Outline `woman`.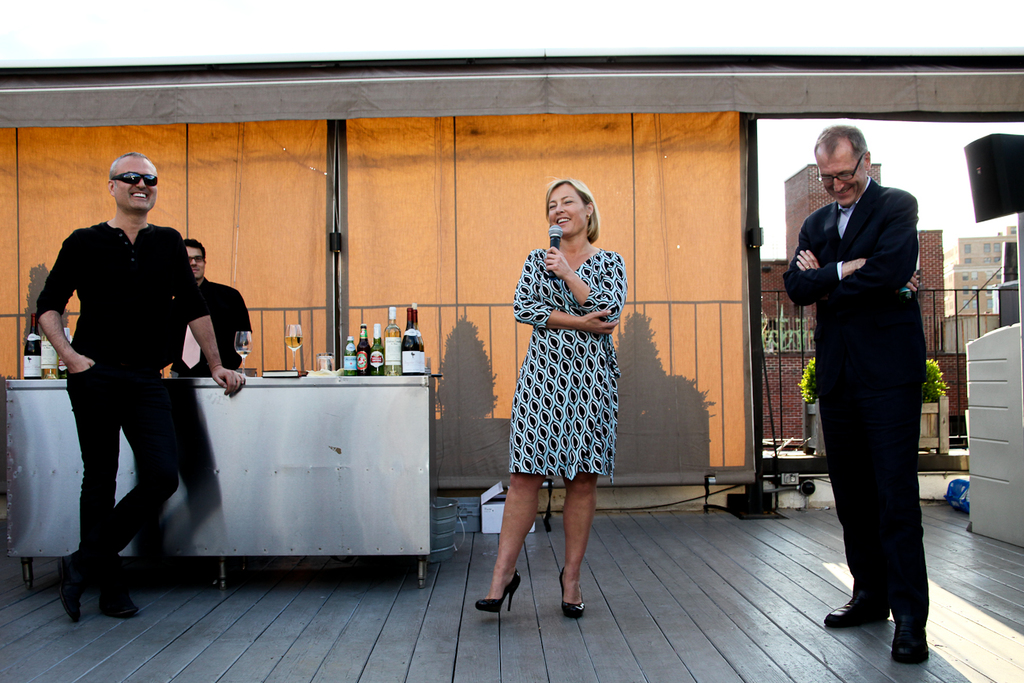
Outline: region(495, 171, 639, 597).
